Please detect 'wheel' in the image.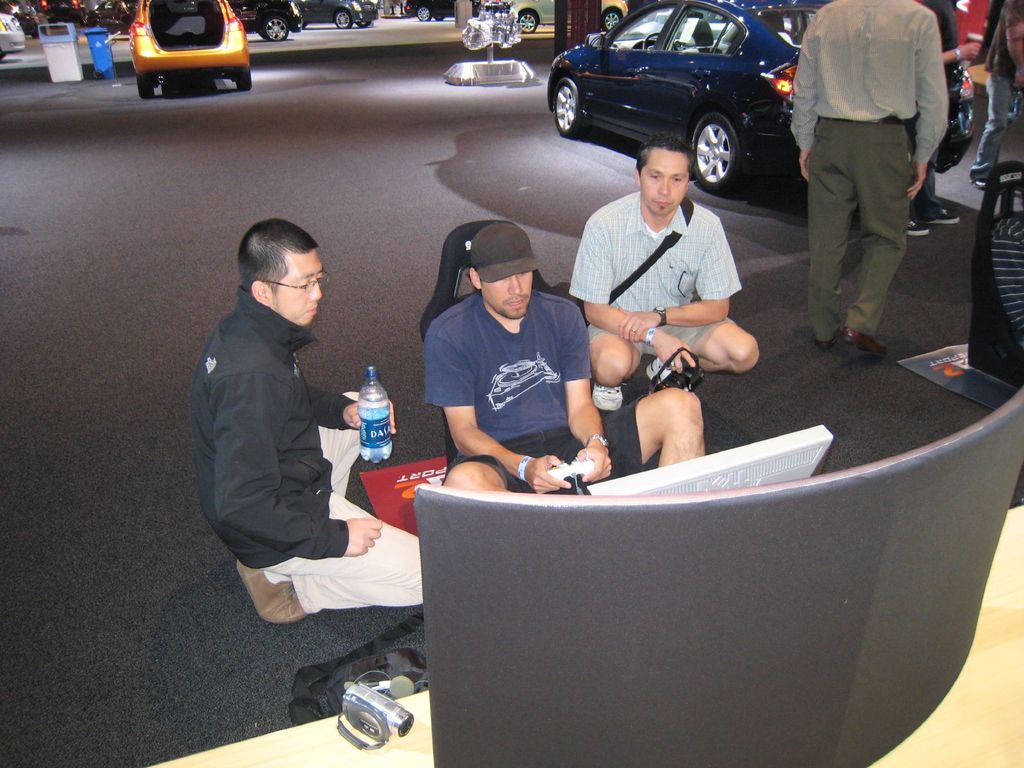
264,15,291,38.
